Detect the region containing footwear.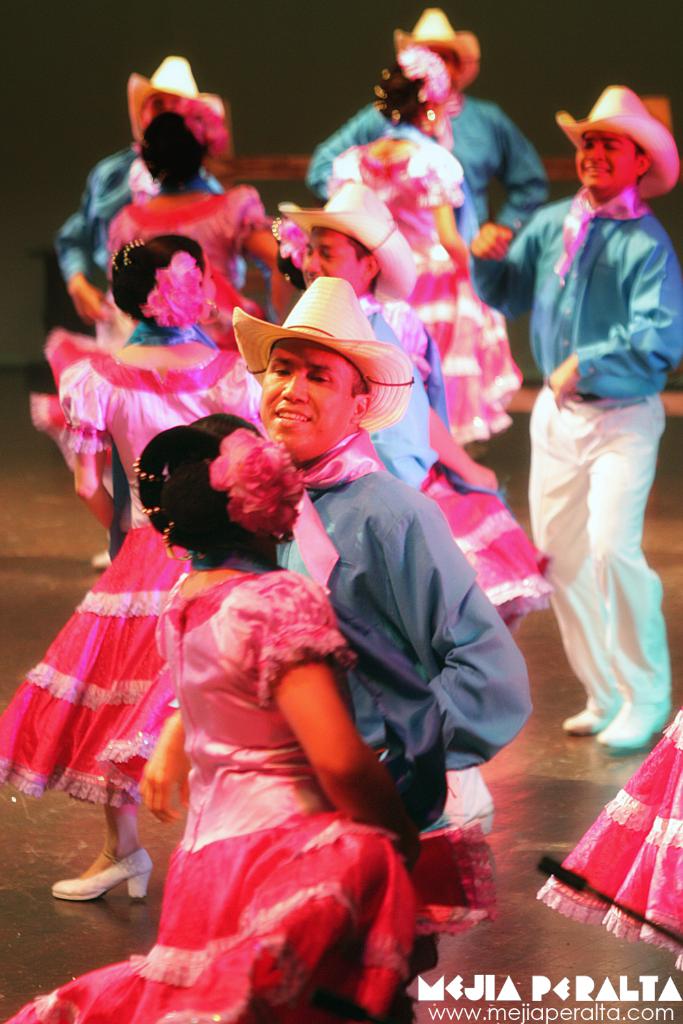
(50, 848, 153, 902).
